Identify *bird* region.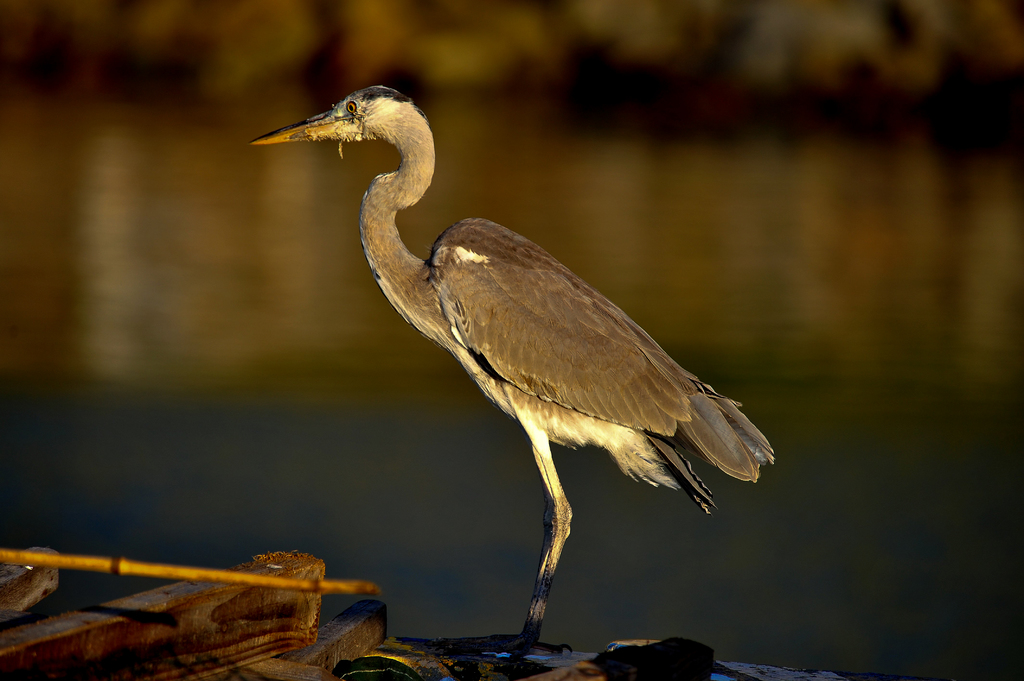
Region: 268:103:740:649.
